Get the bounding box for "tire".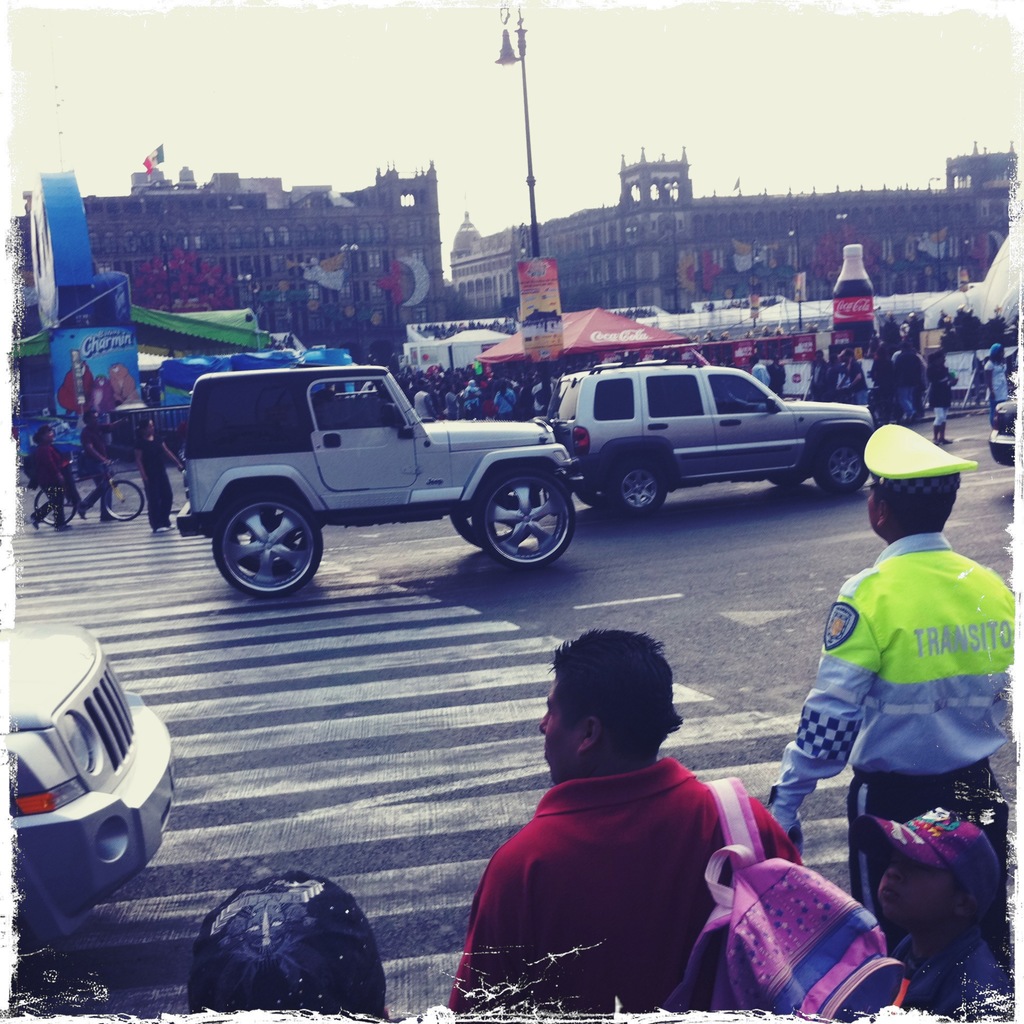
(475,462,580,569).
